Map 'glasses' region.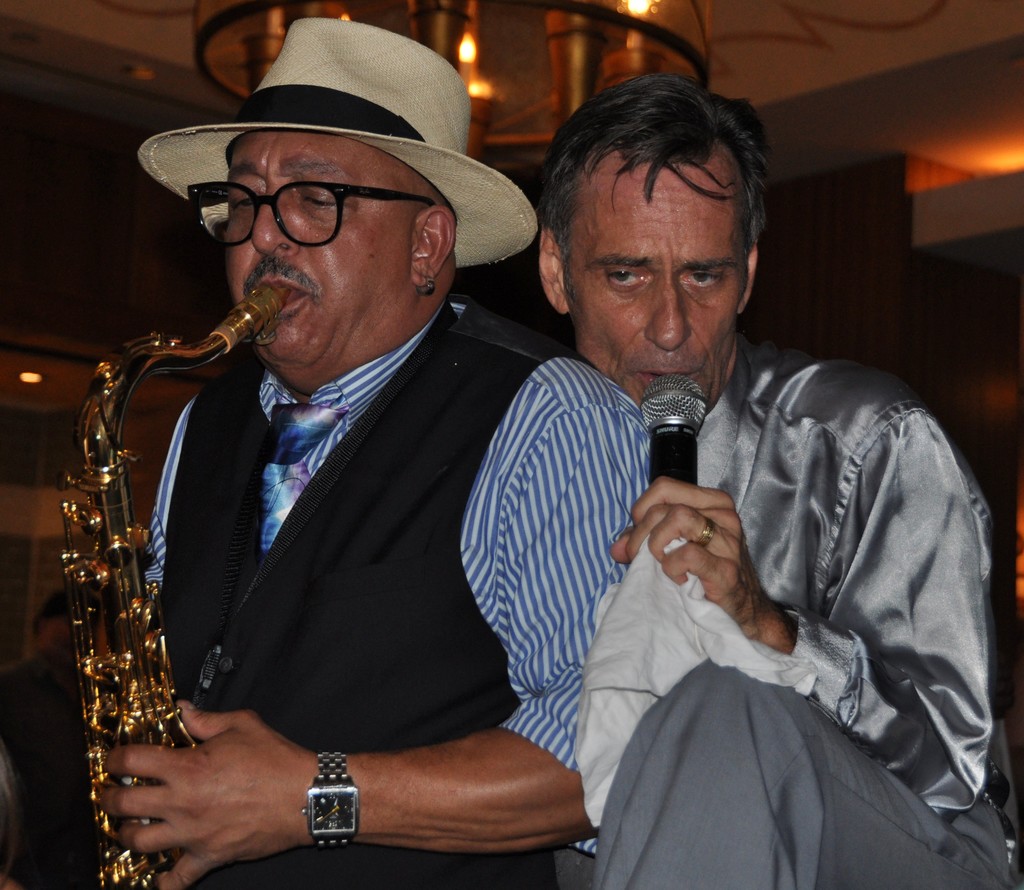
Mapped to x1=187, y1=174, x2=449, y2=253.
